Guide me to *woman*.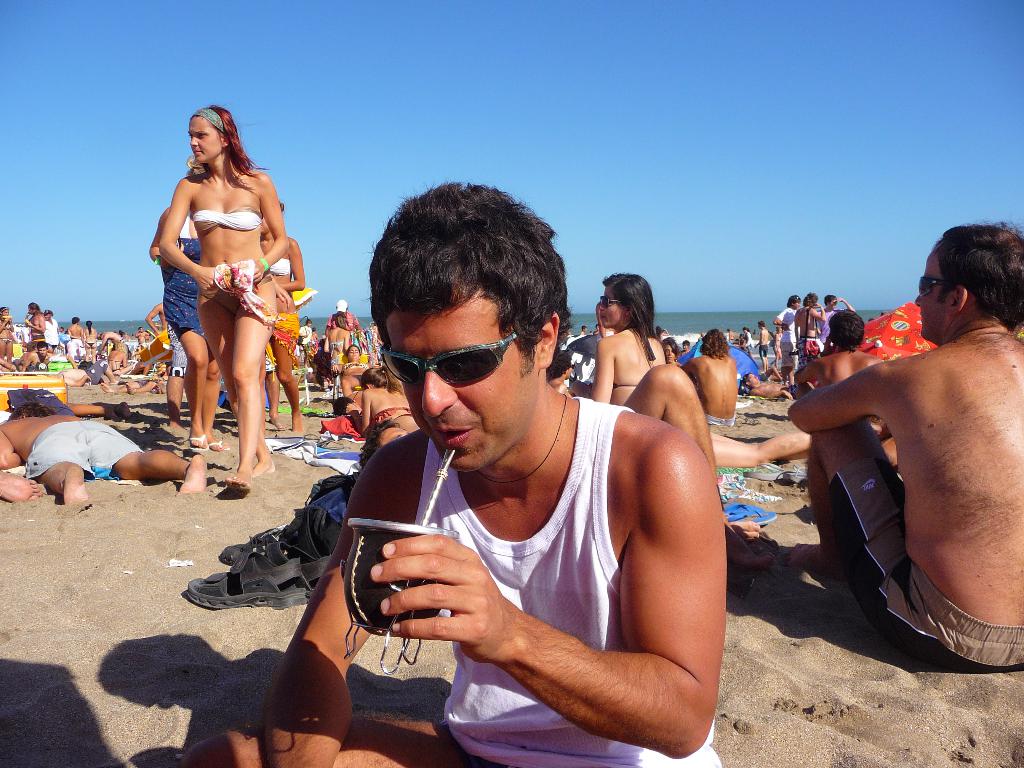
Guidance: box=[344, 362, 426, 438].
